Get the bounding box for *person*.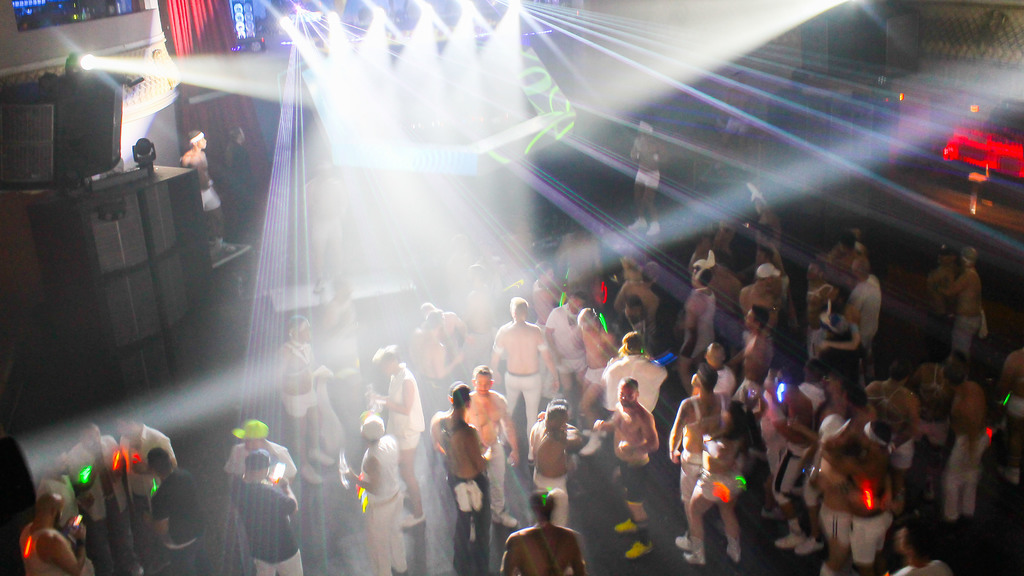
33/441/96/575.
